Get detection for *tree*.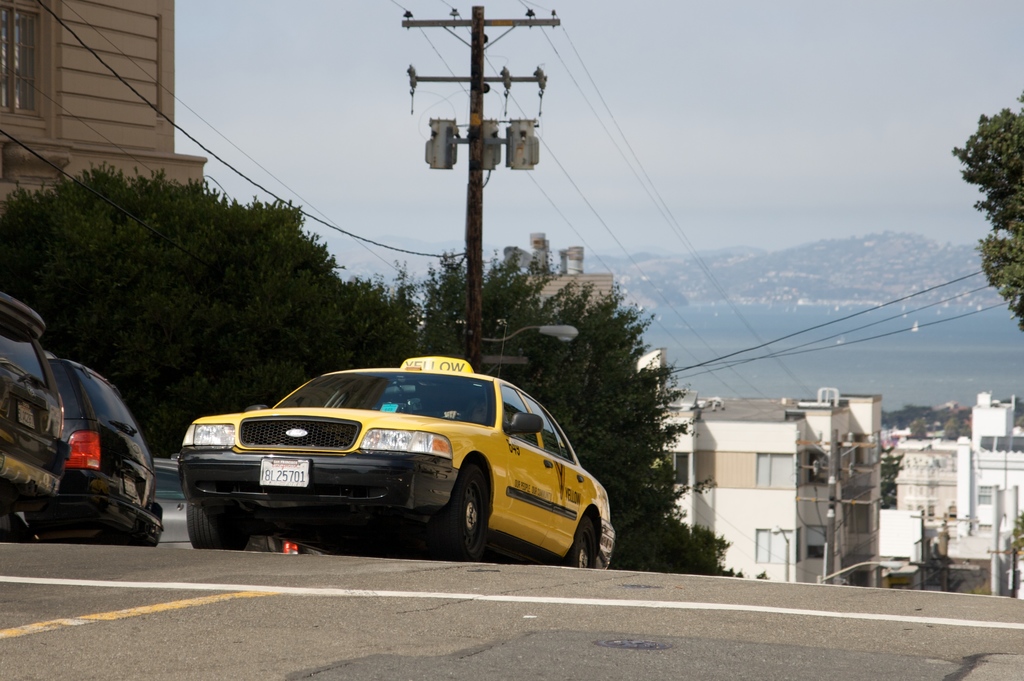
Detection: l=941, t=72, r=1023, b=355.
